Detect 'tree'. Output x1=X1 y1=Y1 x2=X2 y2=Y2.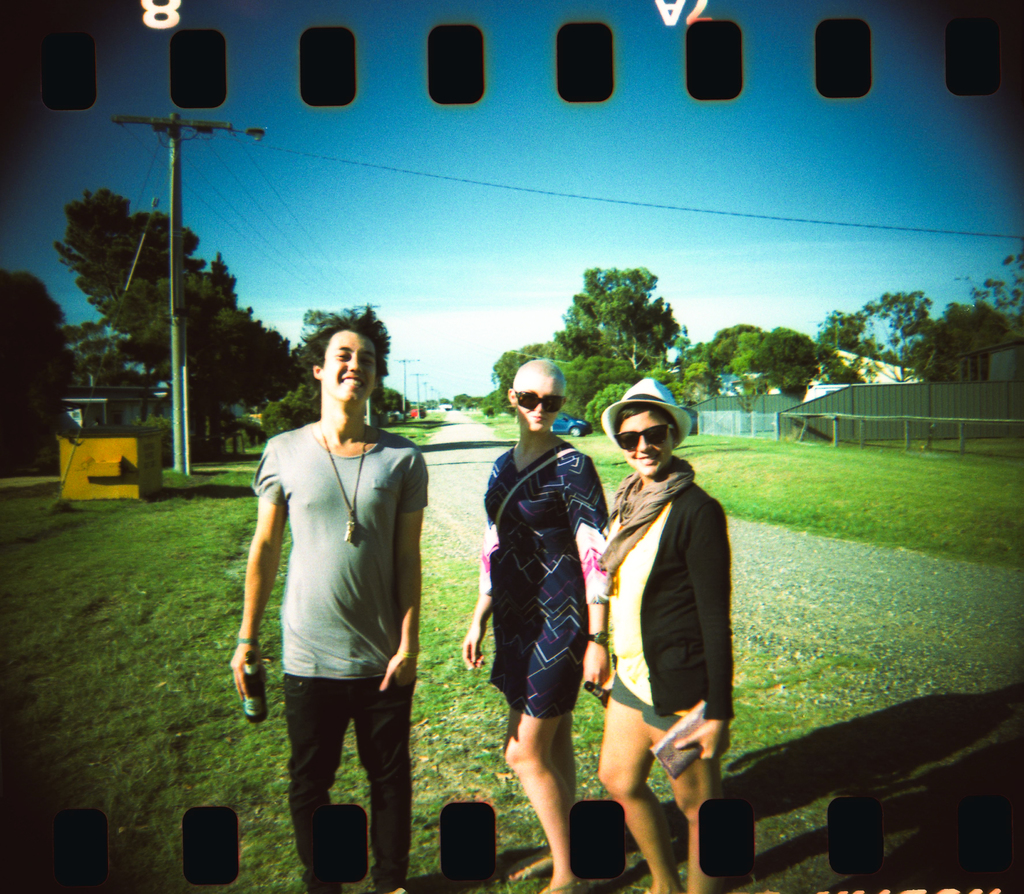
x1=298 y1=303 x2=396 y2=376.
